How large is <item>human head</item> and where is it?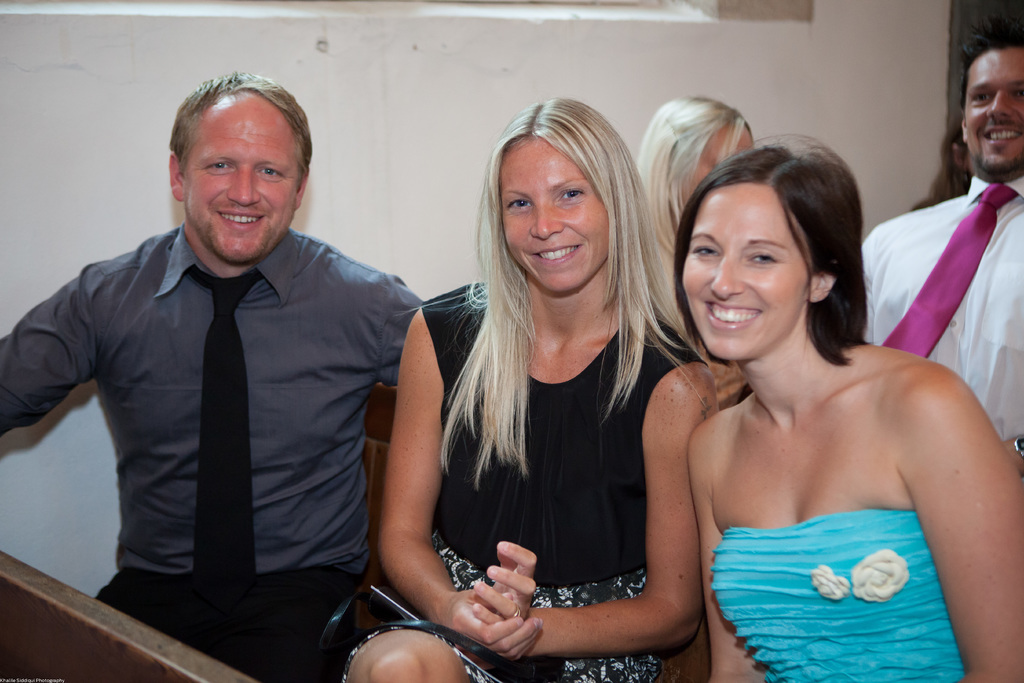
Bounding box: (635,92,754,233).
